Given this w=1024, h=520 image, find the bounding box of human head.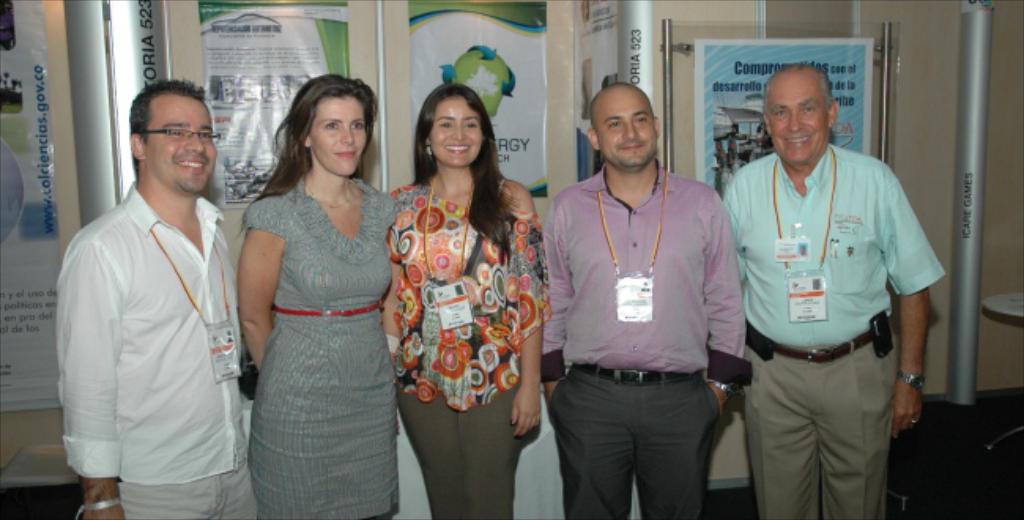
<bbox>291, 88, 372, 186</bbox>.
